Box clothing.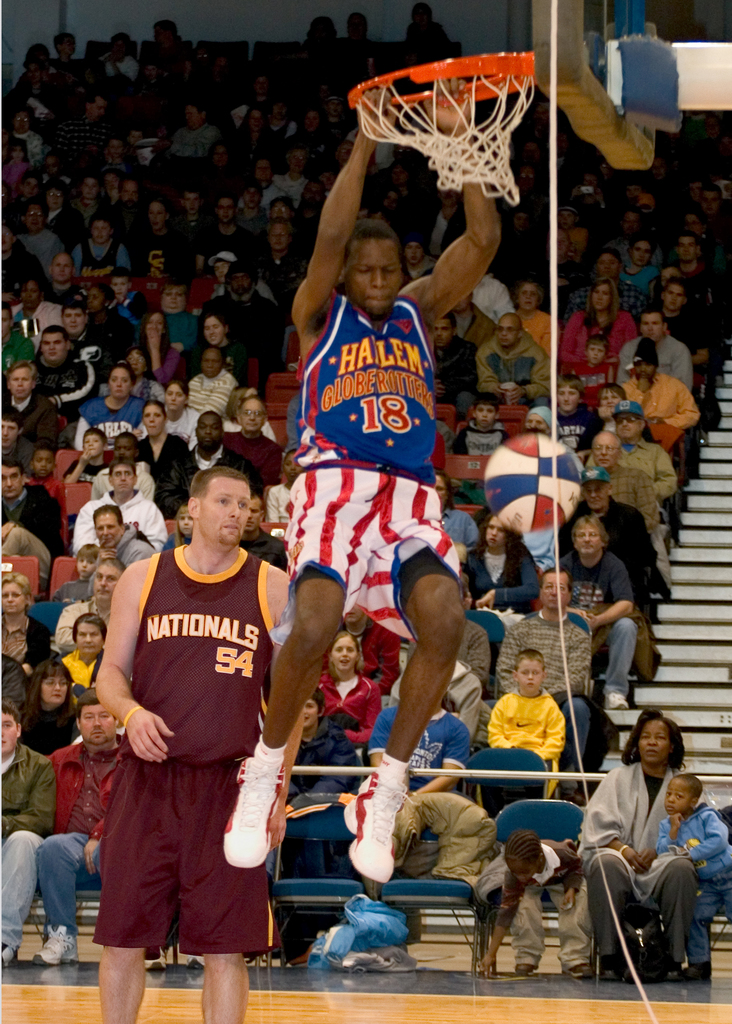
[x1=403, y1=257, x2=441, y2=279].
